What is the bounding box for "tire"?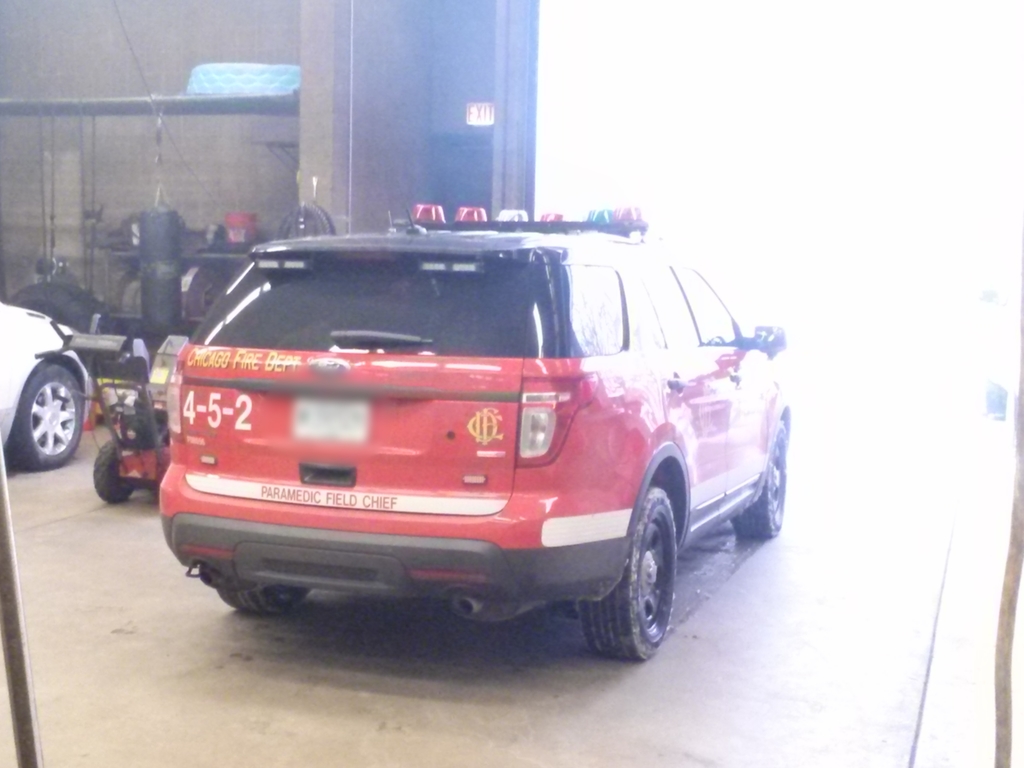
278 198 342 240.
